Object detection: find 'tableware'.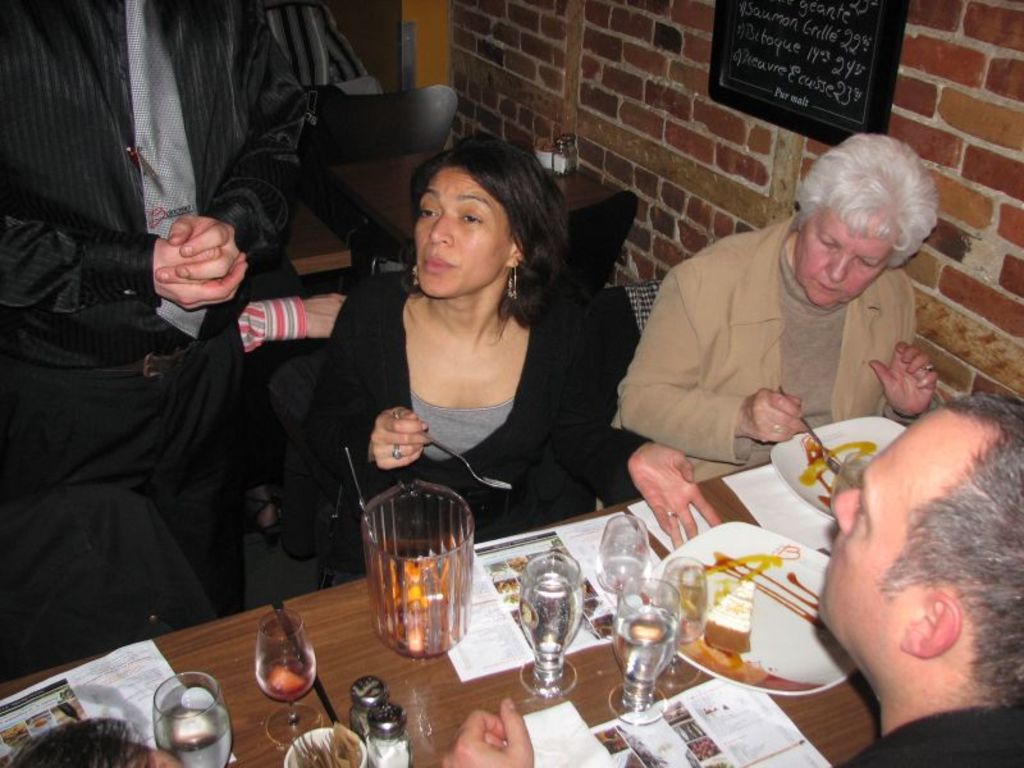
594, 512, 653, 643.
